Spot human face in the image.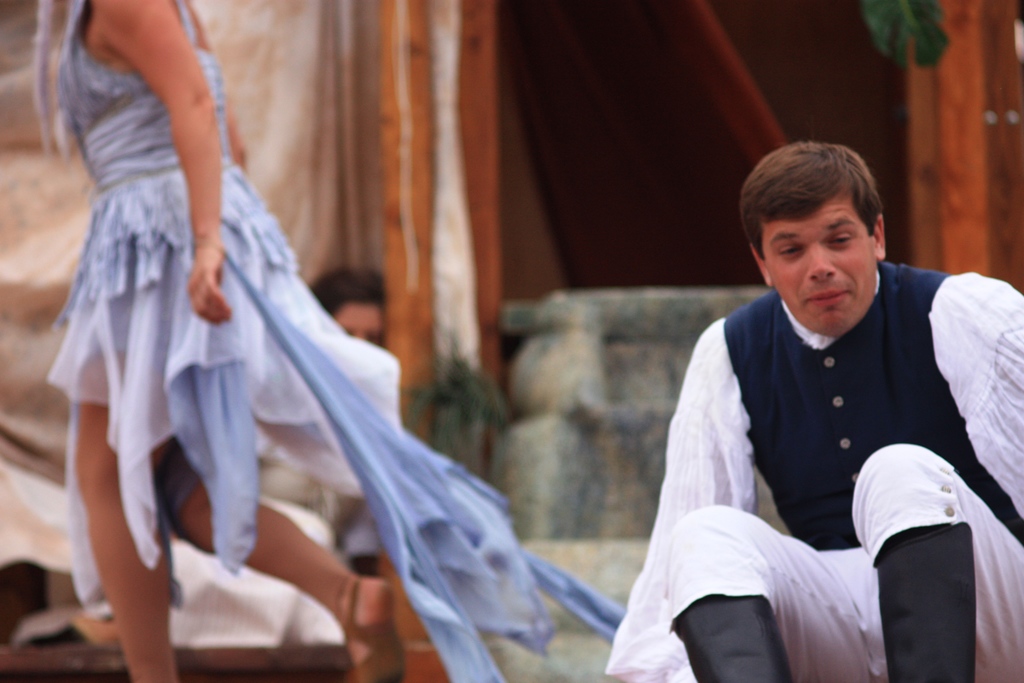
human face found at x1=330, y1=306, x2=383, y2=343.
